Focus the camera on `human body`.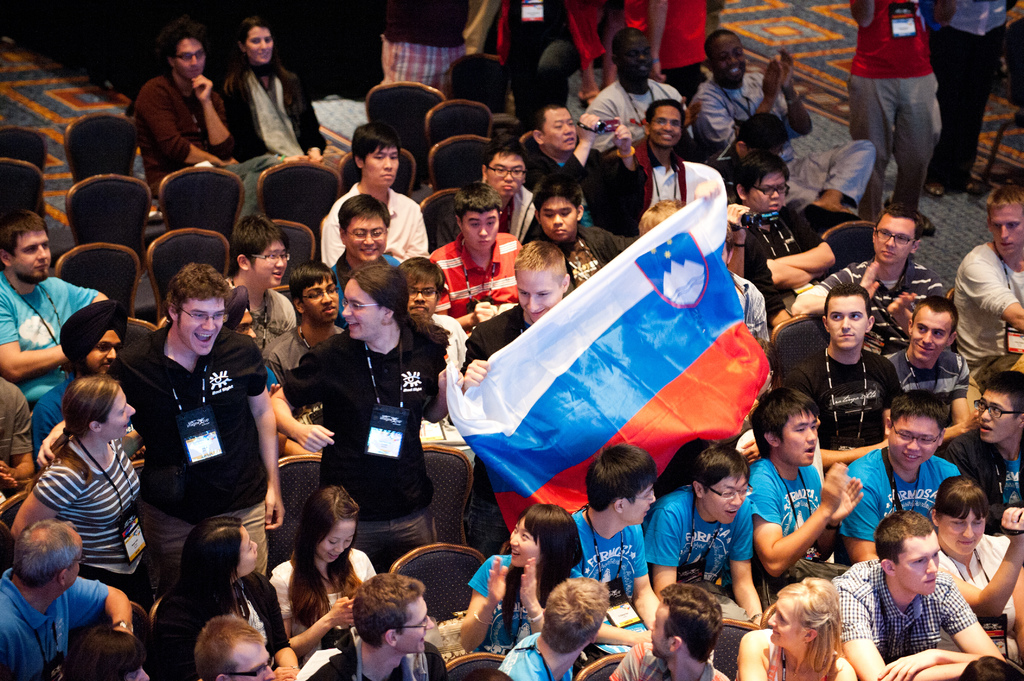
Focus region: bbox=(0, 379, 139, 589).
